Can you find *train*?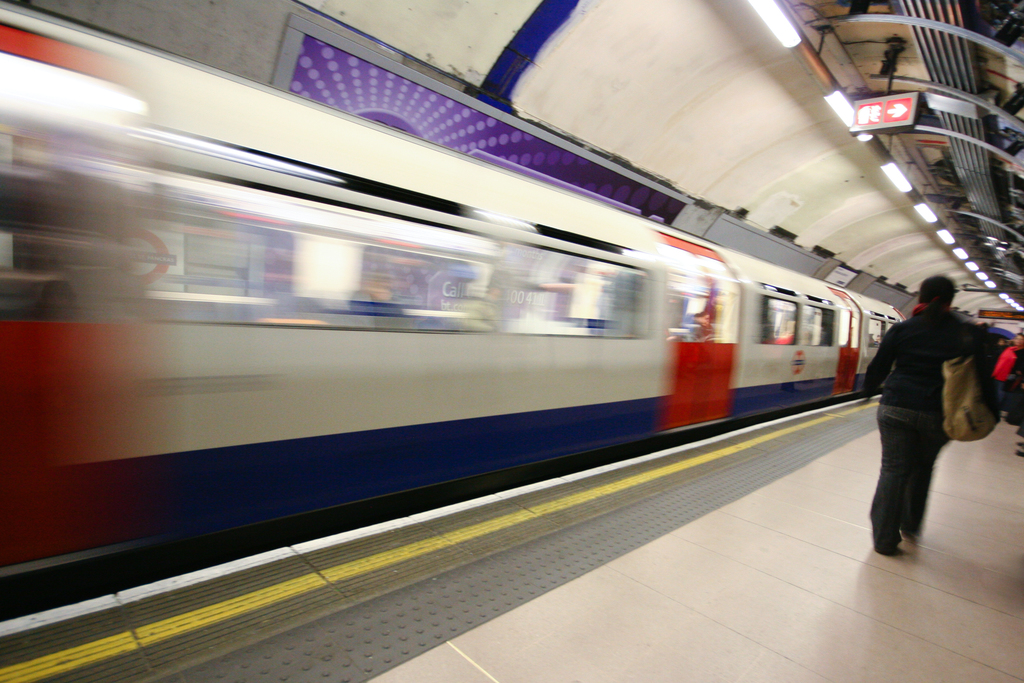
Yes, bounding box: 0:16:909:599.
